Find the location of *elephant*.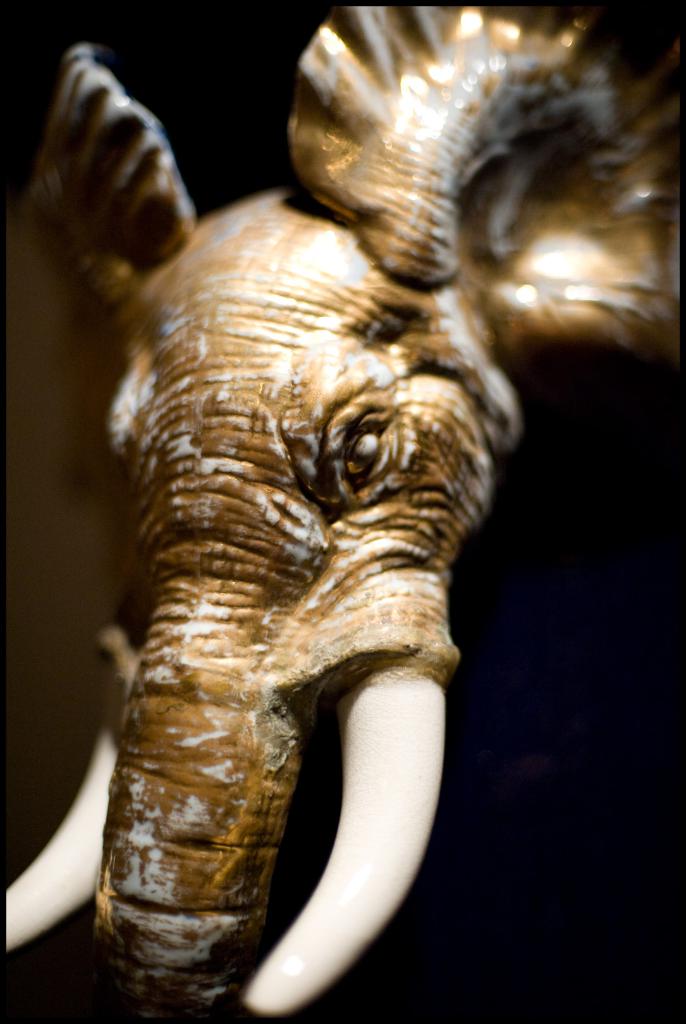
Location: box(0, 0, 685, 1012).
